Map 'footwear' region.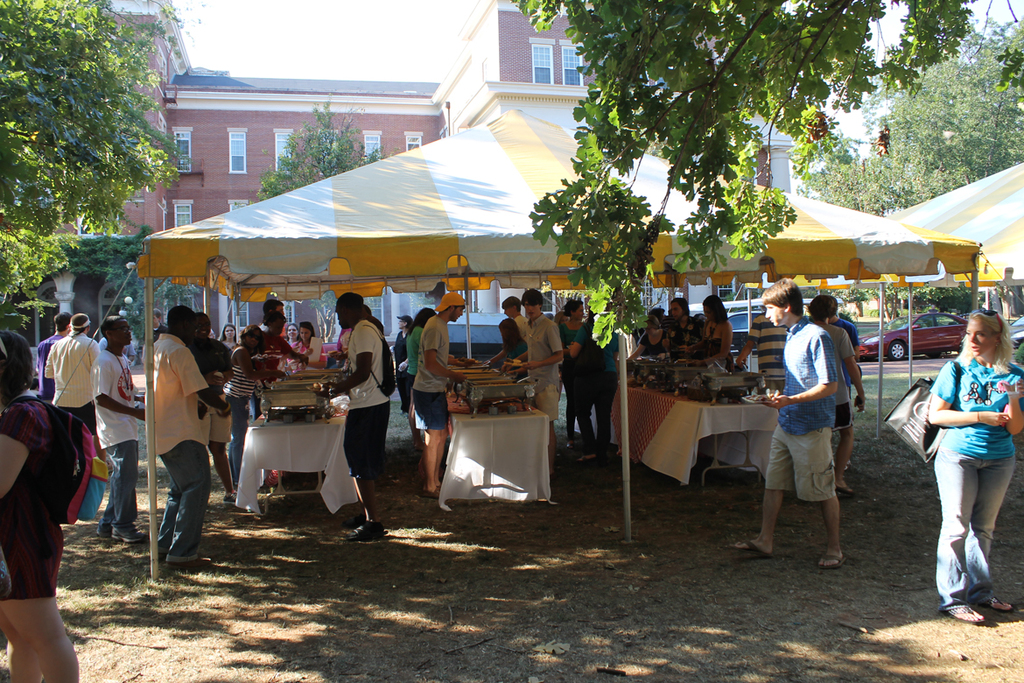
Mapped to 946, 607, 985, 623.
